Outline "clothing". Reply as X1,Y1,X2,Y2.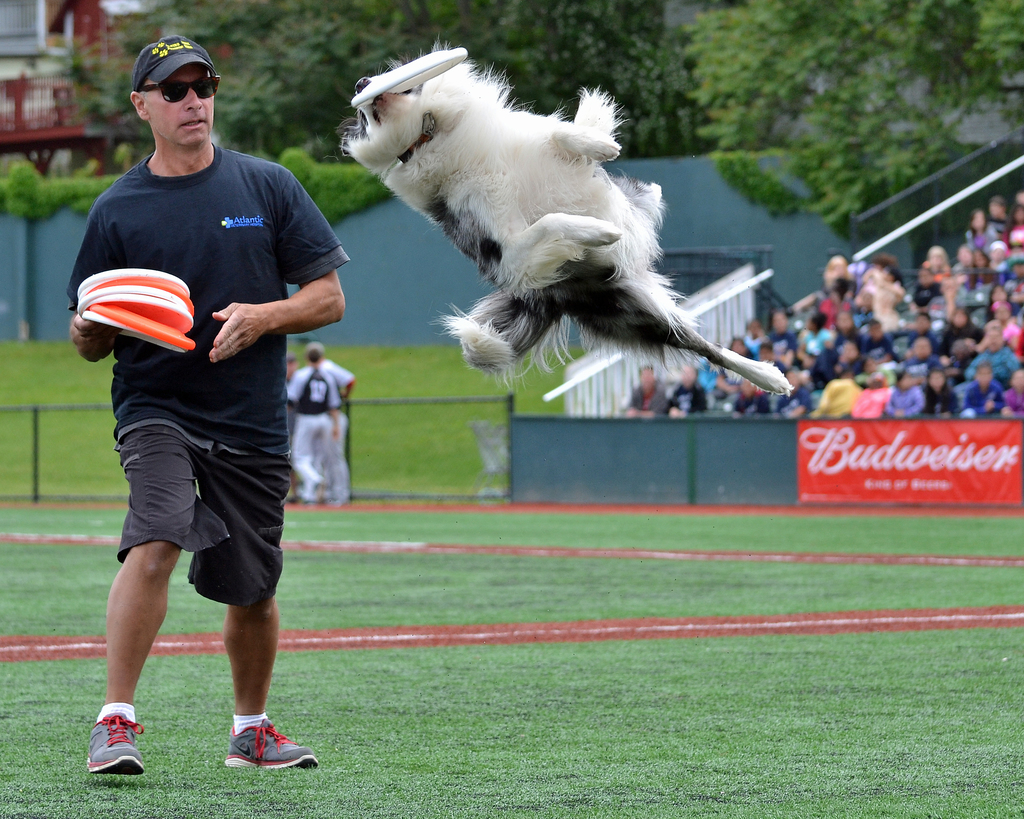
846,388,891,420.
